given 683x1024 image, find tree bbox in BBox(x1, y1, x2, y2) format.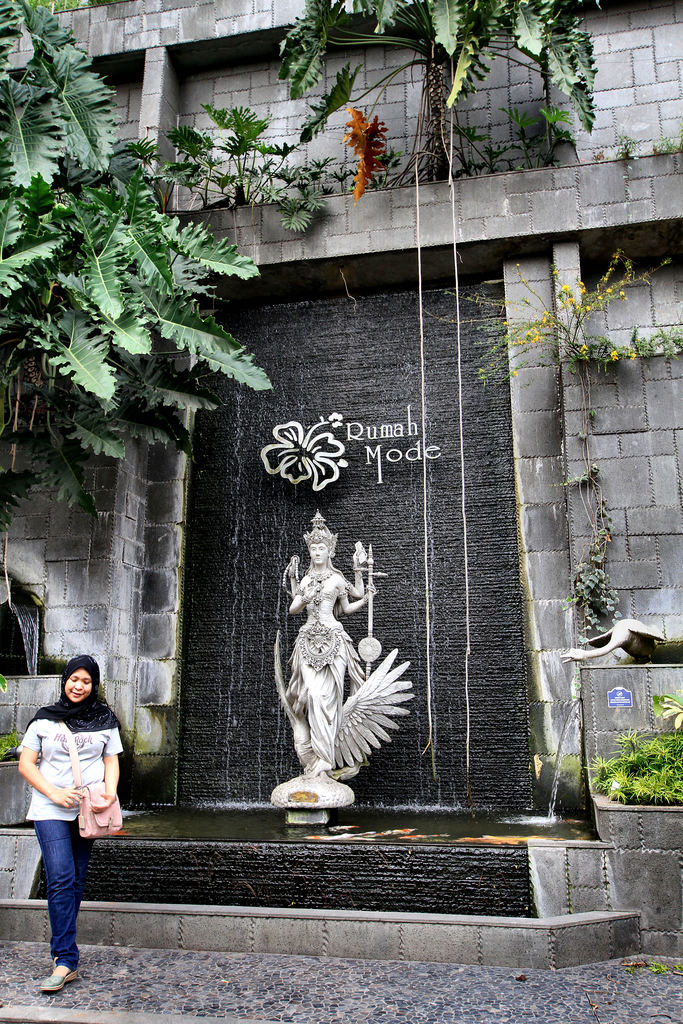
BBox(274, 0, 614, 143).
